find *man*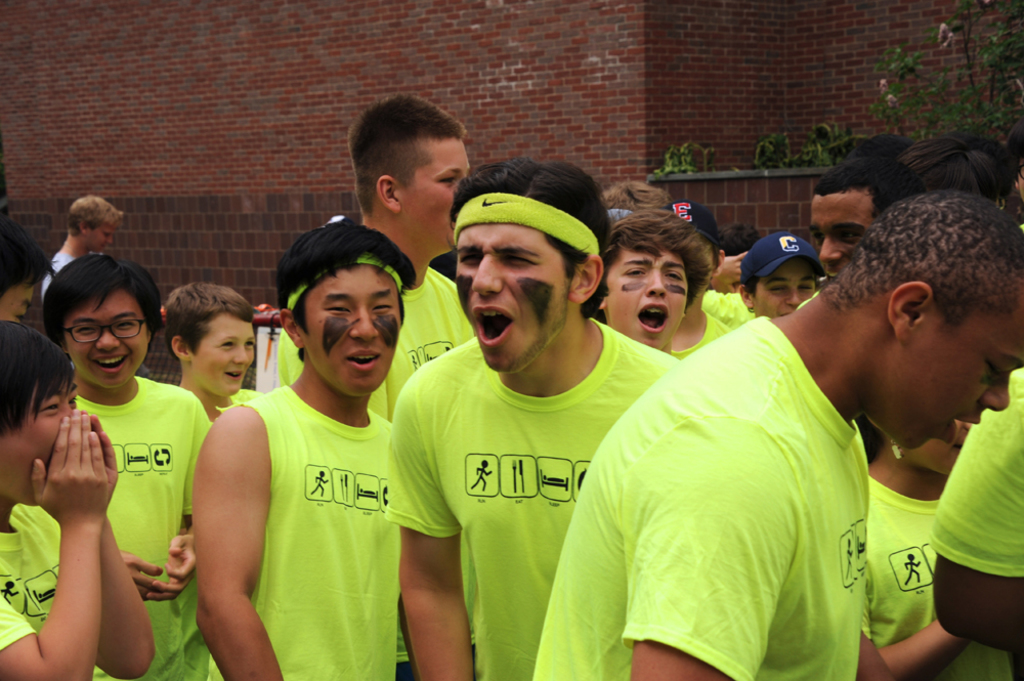
<box>0,317,158,680</box>
